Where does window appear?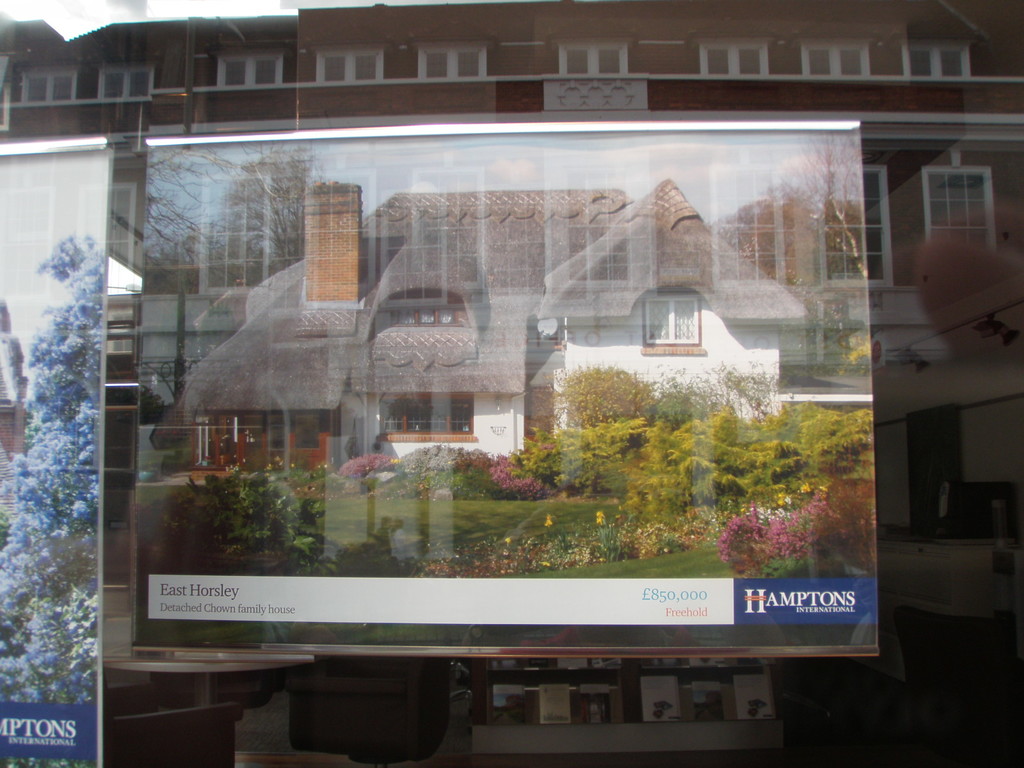
Appears at rect(371, 393, 486, 443).
